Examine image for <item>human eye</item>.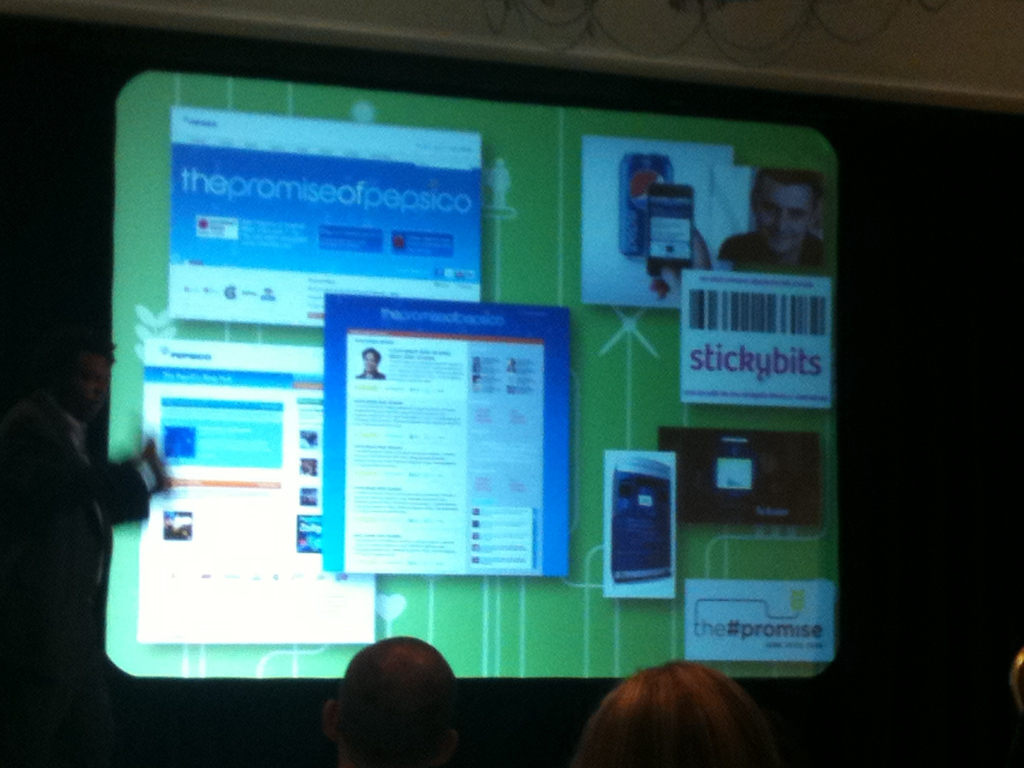
Examination result: [765,205,781,217].
